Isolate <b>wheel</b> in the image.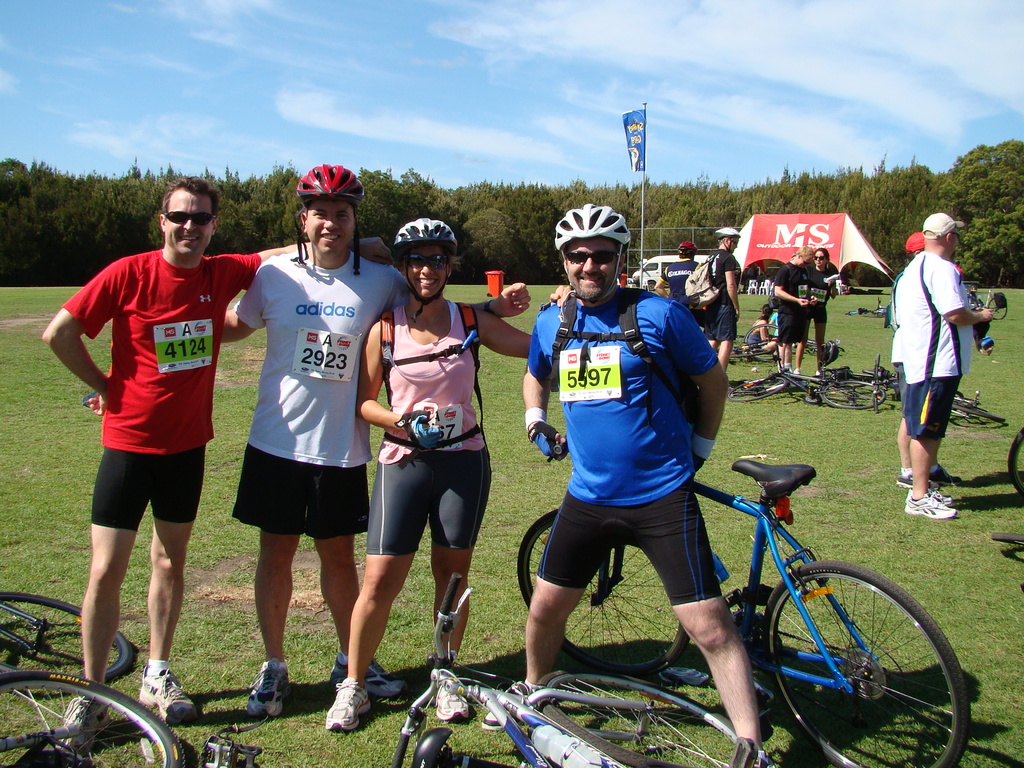
Isolated region: Rect(0, 593, 125, 691).
